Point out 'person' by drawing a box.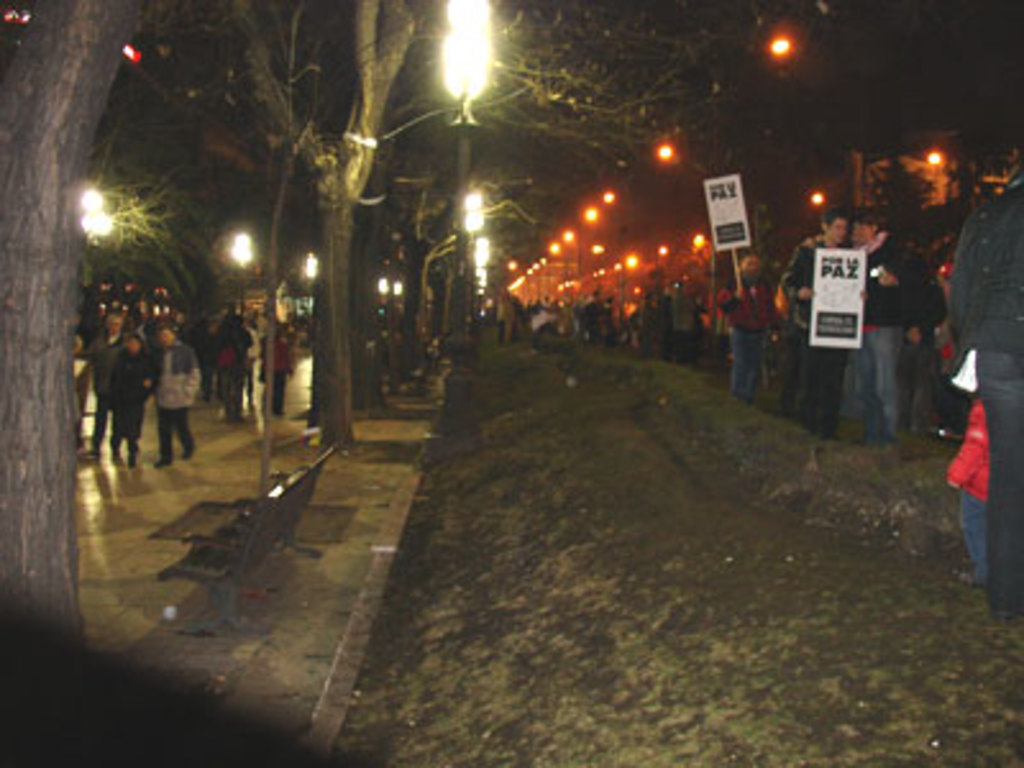
855 212 929 443.
